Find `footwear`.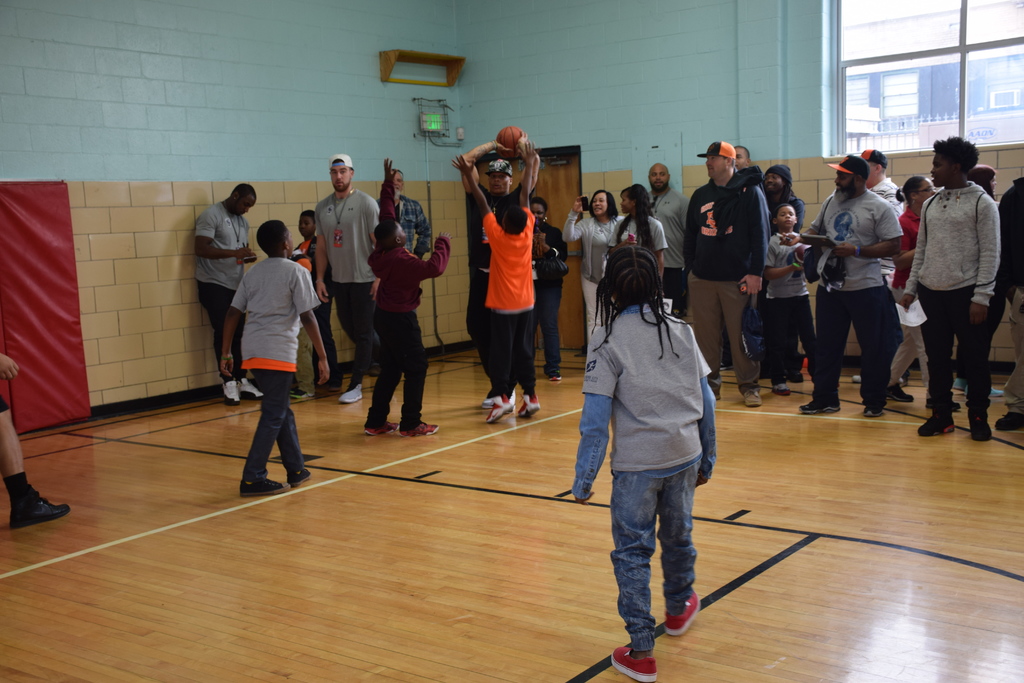
{"x1": 365, "y1": 419, "x2": 399, "y2": 435}.
